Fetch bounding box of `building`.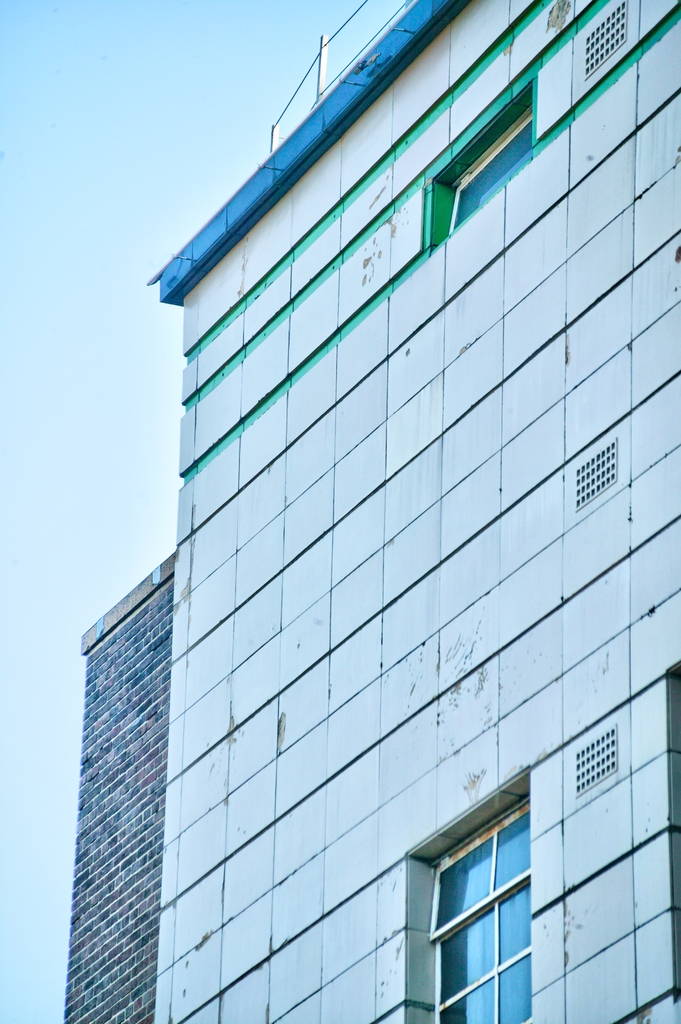
Bbox: 65:549:177:1023.
